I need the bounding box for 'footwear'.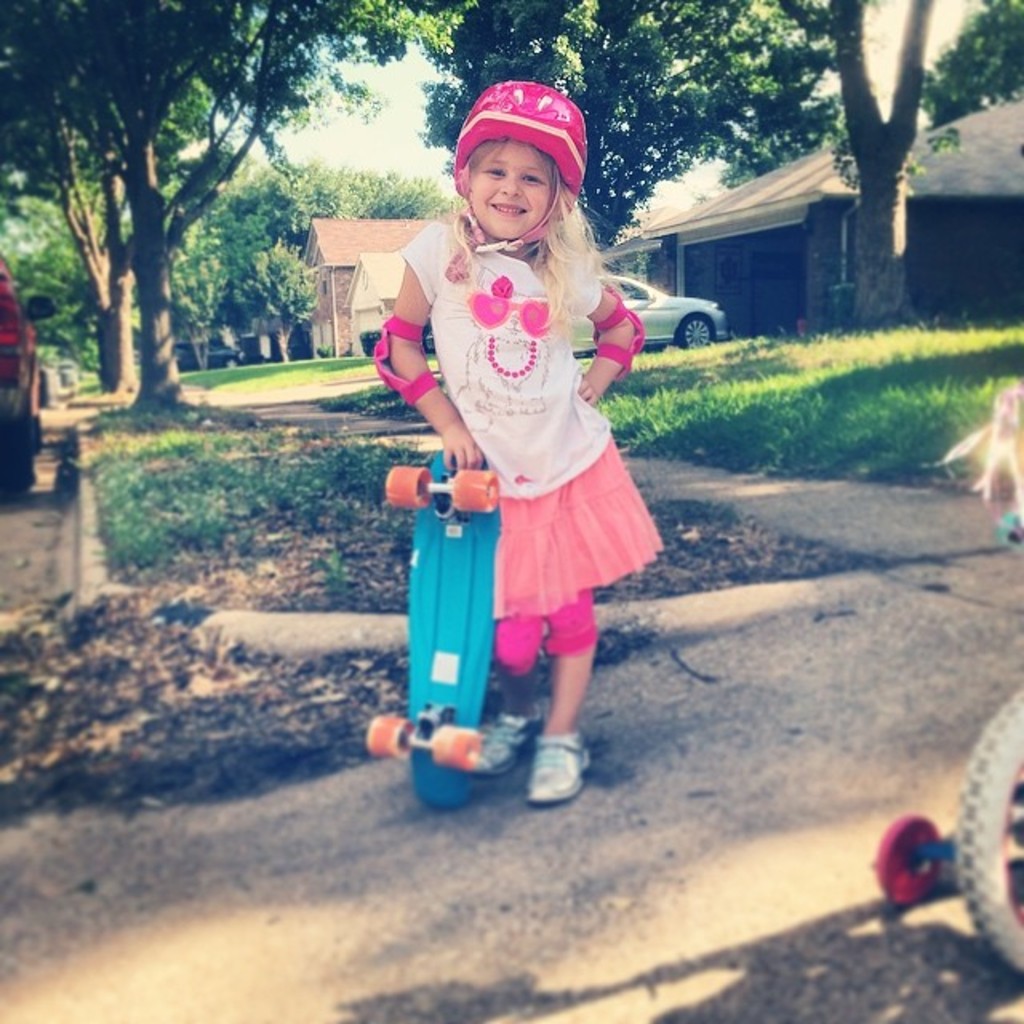
Here it is: pyautogui.locateOnScreen(469, 704, 547, 774).
